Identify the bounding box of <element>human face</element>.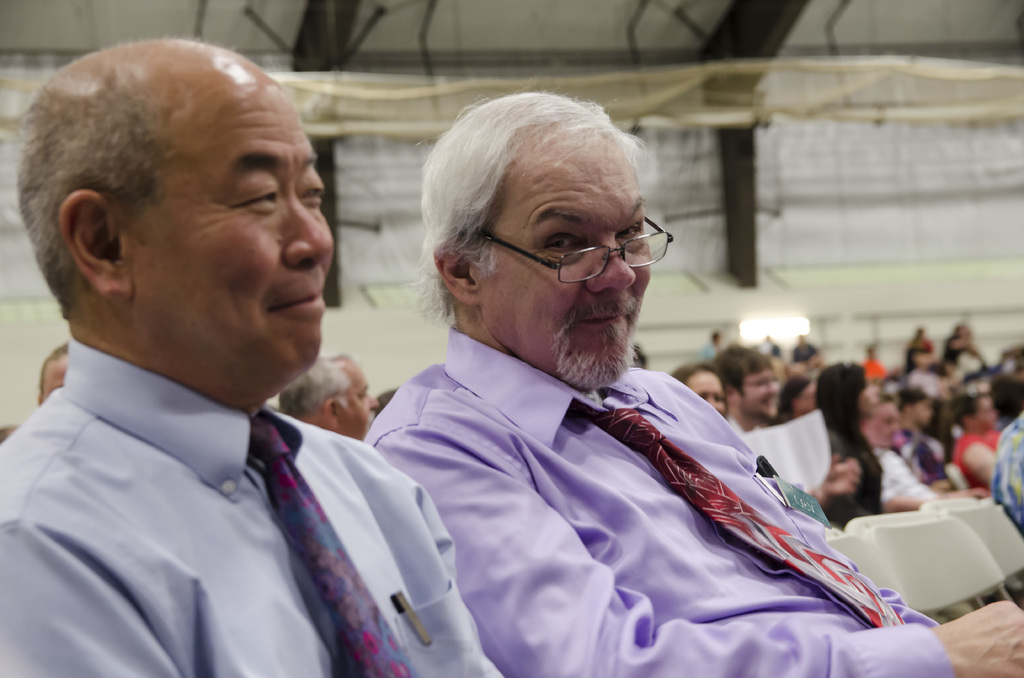
127,95,336,370.
